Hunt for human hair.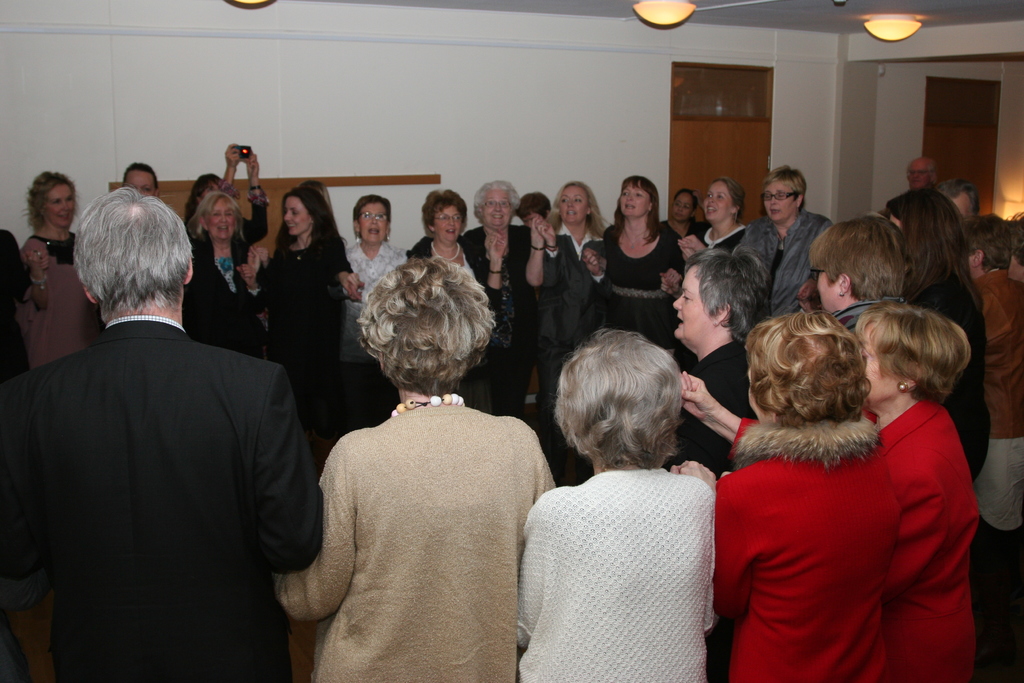
Hunted down at pyautogui.locateOnScreen(764, 166, 808, 213).
